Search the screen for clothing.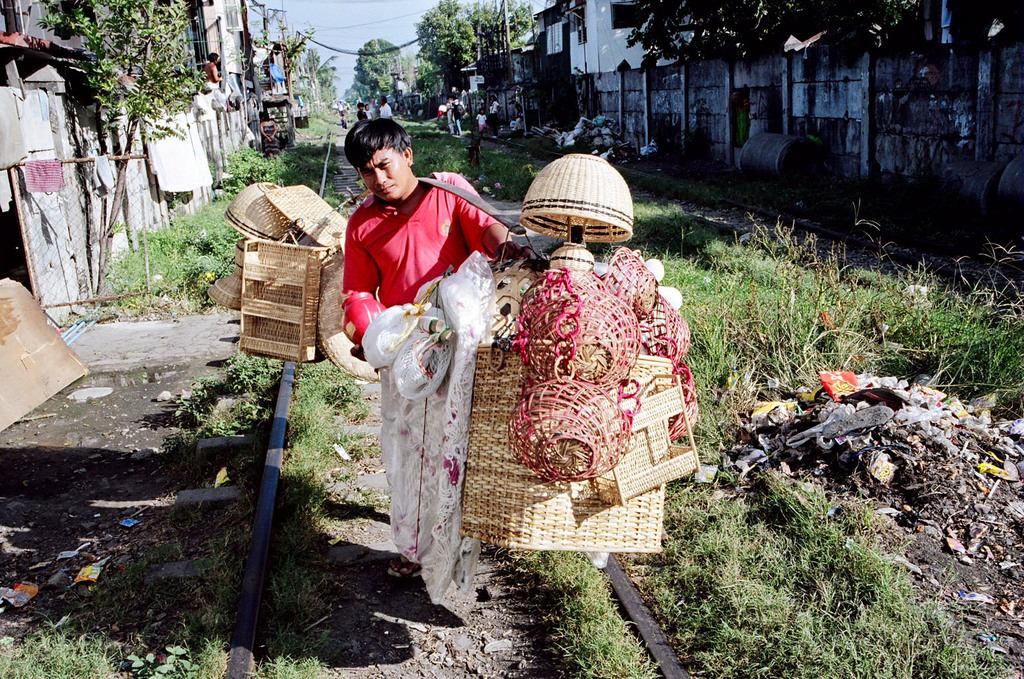
Found at bbox=[474, 106, 489, 137].
